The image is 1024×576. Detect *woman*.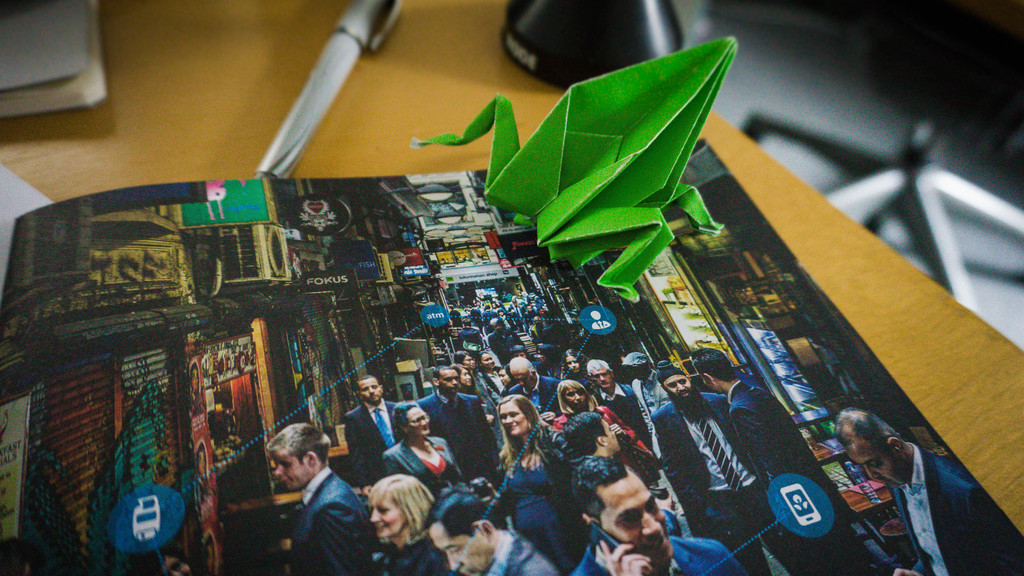
Detection: 455, 362, 477, 394.
